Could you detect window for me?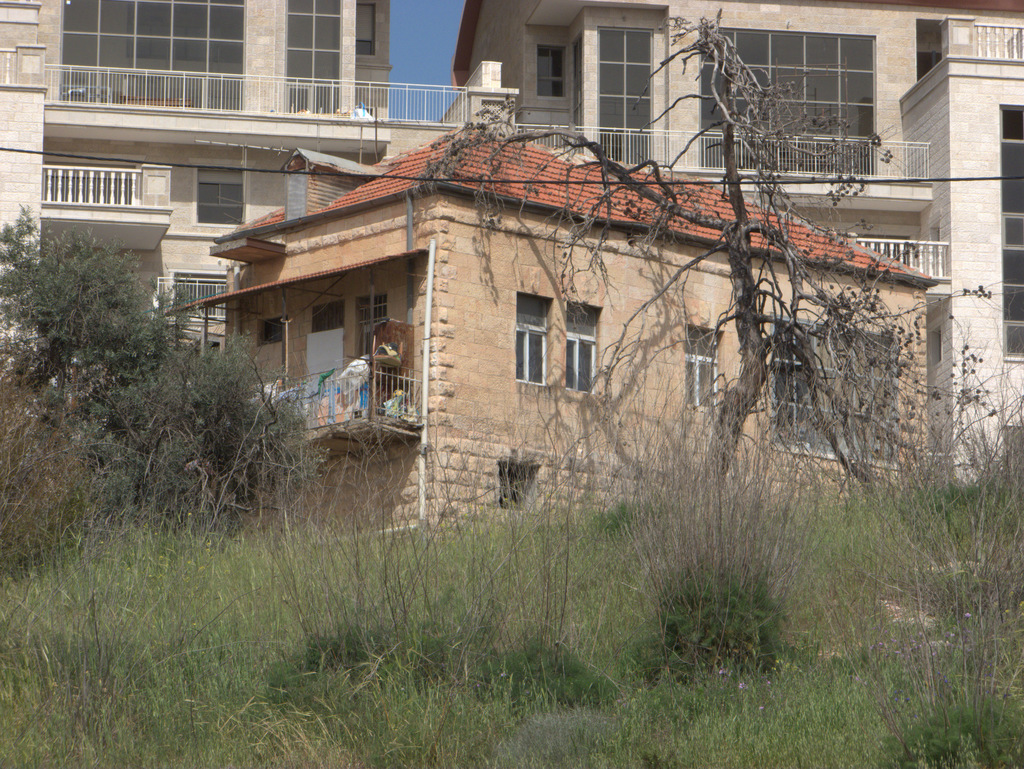
Detection result: <bbox>689, 329, 724, 411</bbox>.
